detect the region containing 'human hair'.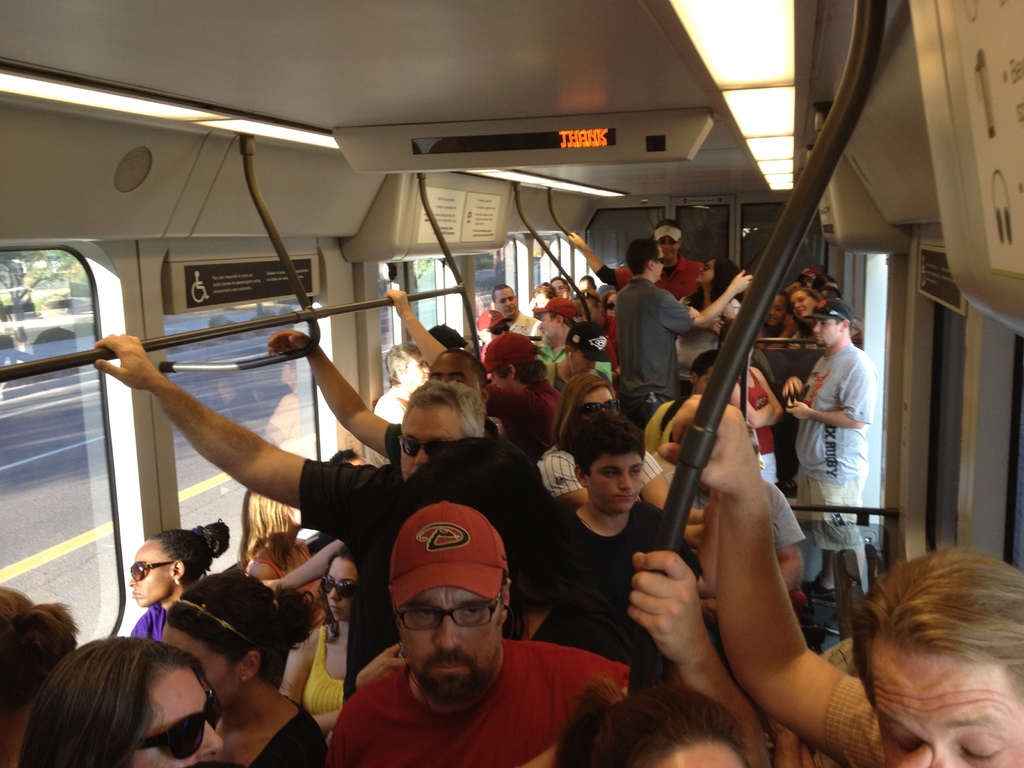
551:372:616:454.
